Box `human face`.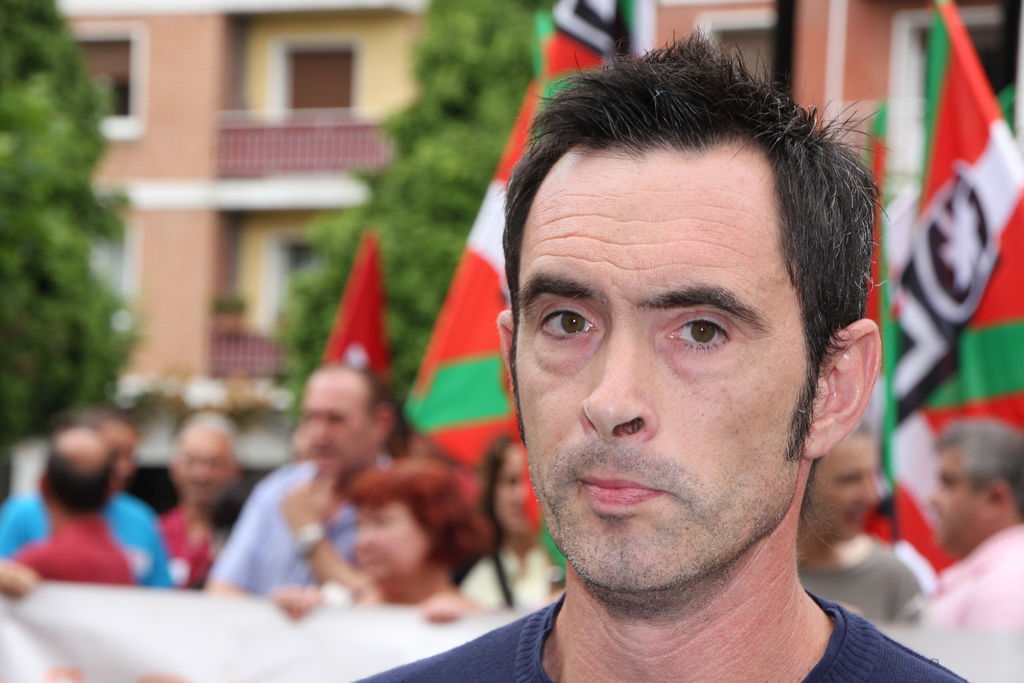
bbox(354, 504, 426, 576).
